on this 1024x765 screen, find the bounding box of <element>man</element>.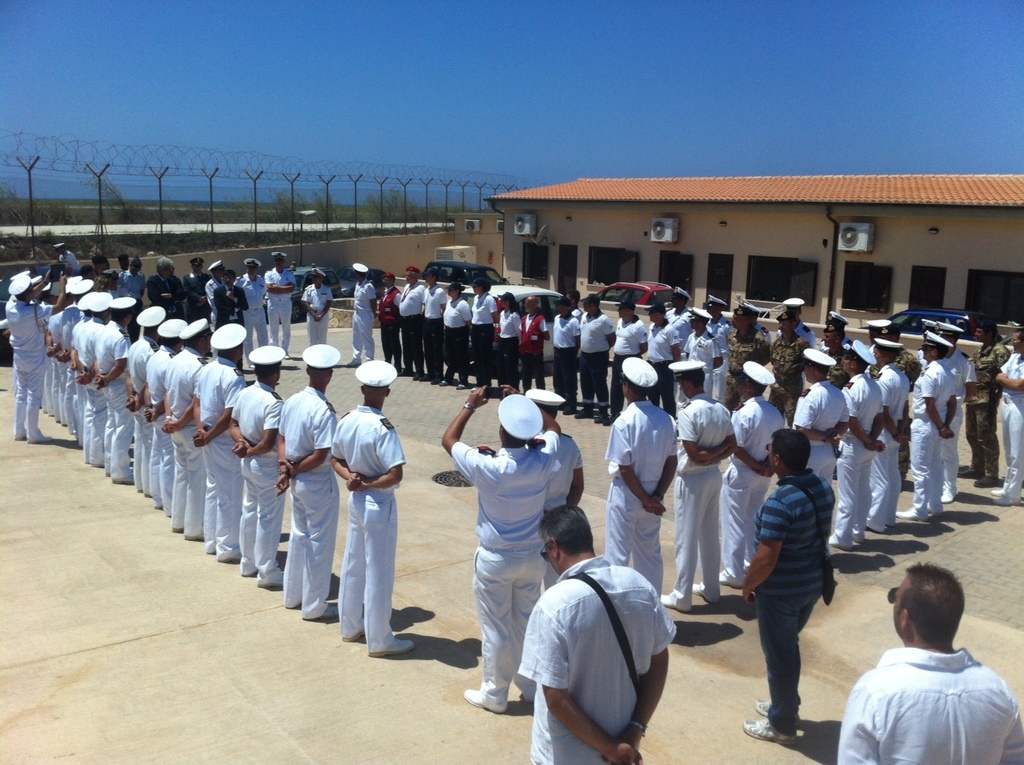
Bounding box: {"x1": 884, "y1": 334, "x2": 910, "y2": 529}.
